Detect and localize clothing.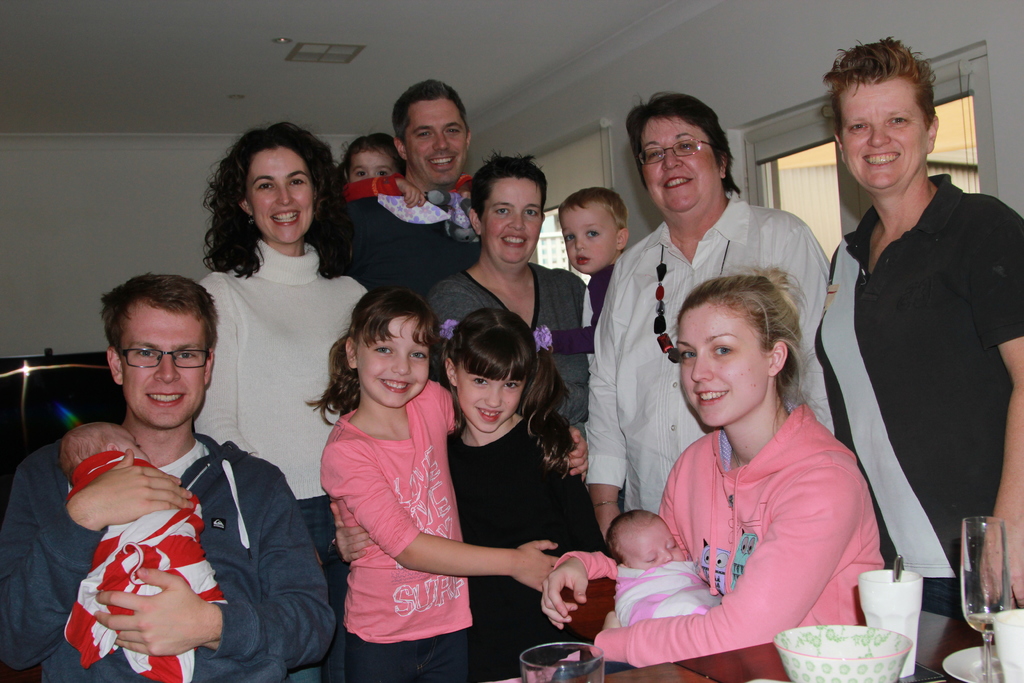
Localized at (left=335, top=190, right=478, bottom=304).
